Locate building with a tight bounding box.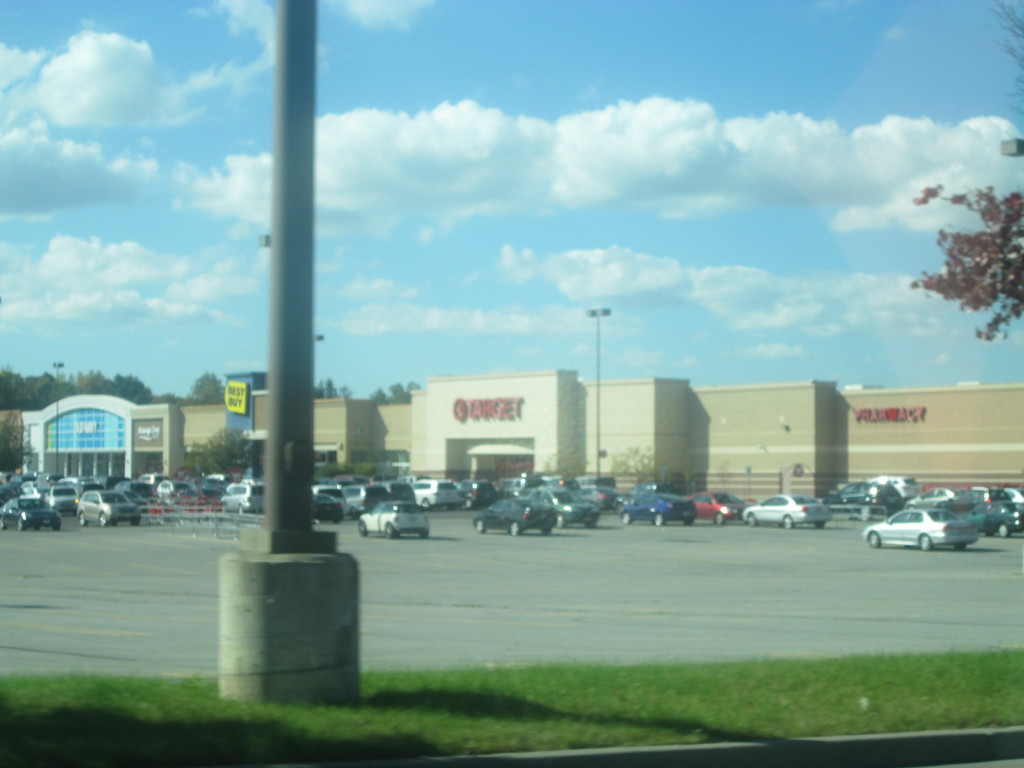
bbox=(0, 369, 1023, 502).
